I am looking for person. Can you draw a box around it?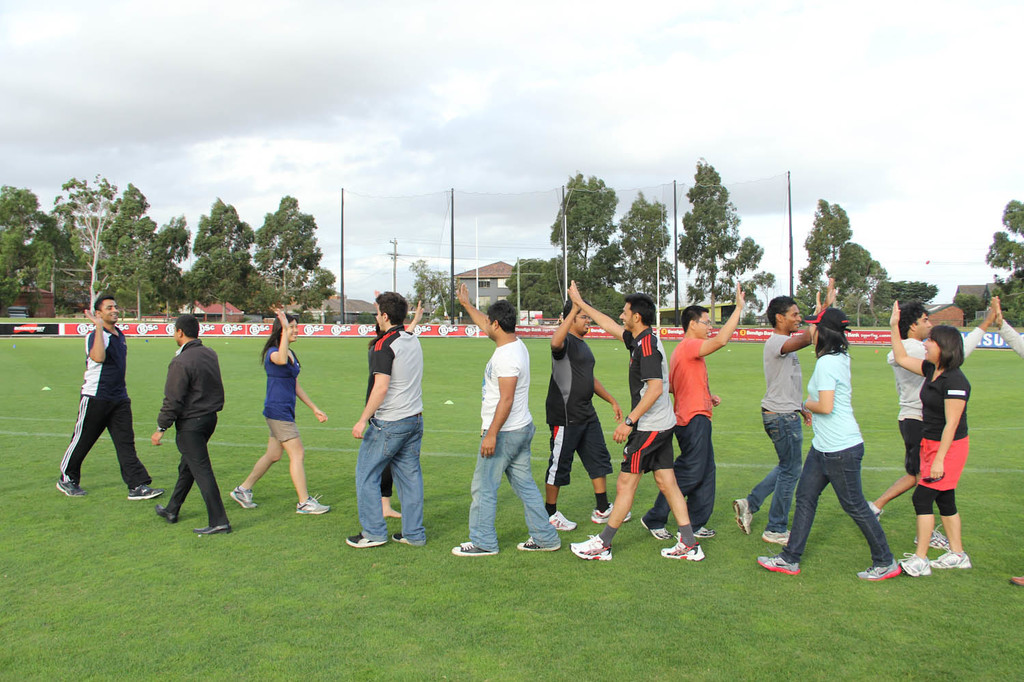
Sure, the bounding box is <bbox>46, 288, 170, 507</bbox>.
